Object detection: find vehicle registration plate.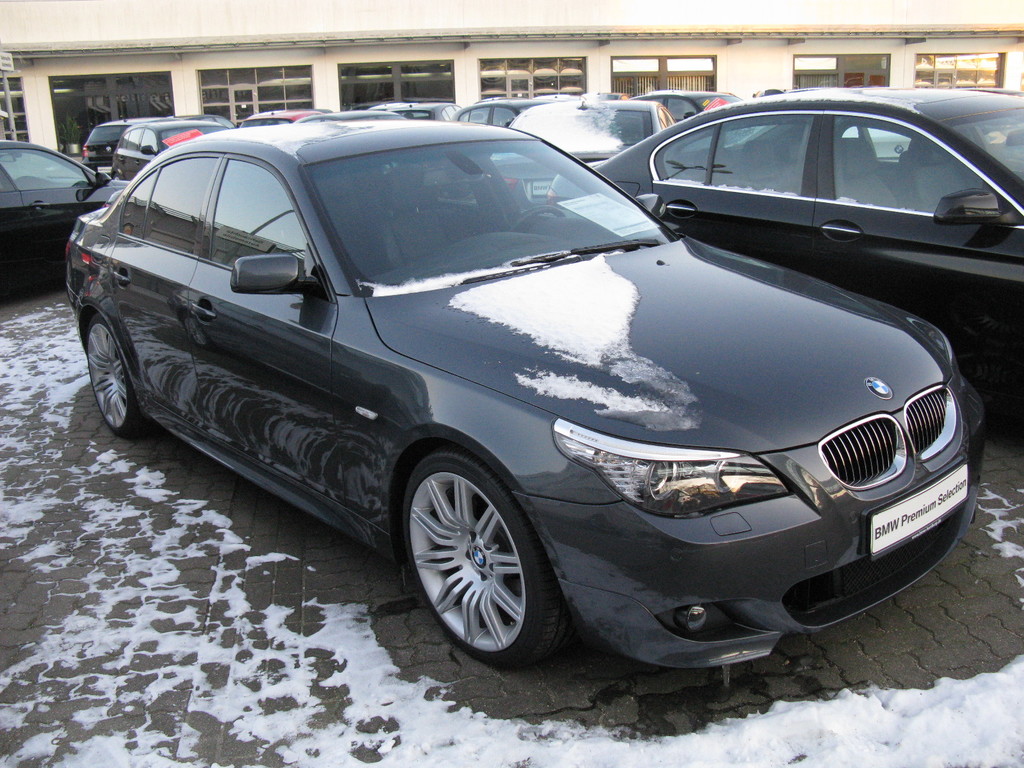
box=[867, 463, 972, 555].
